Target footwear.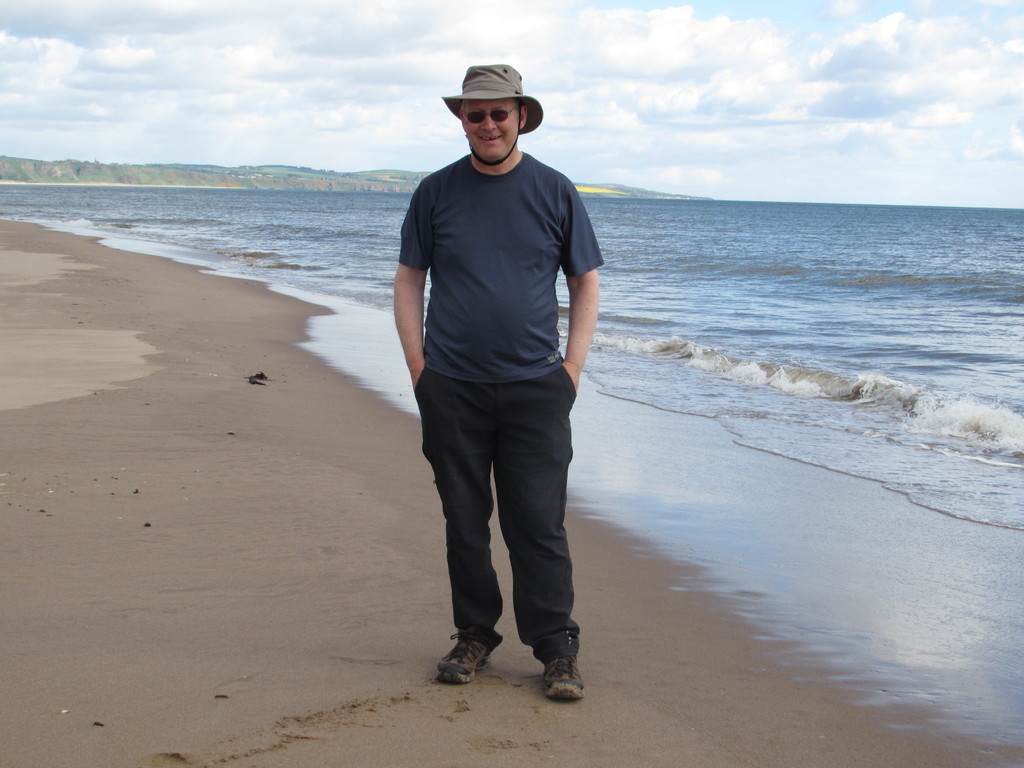
Target region: region(522, 632, 587, 710).
